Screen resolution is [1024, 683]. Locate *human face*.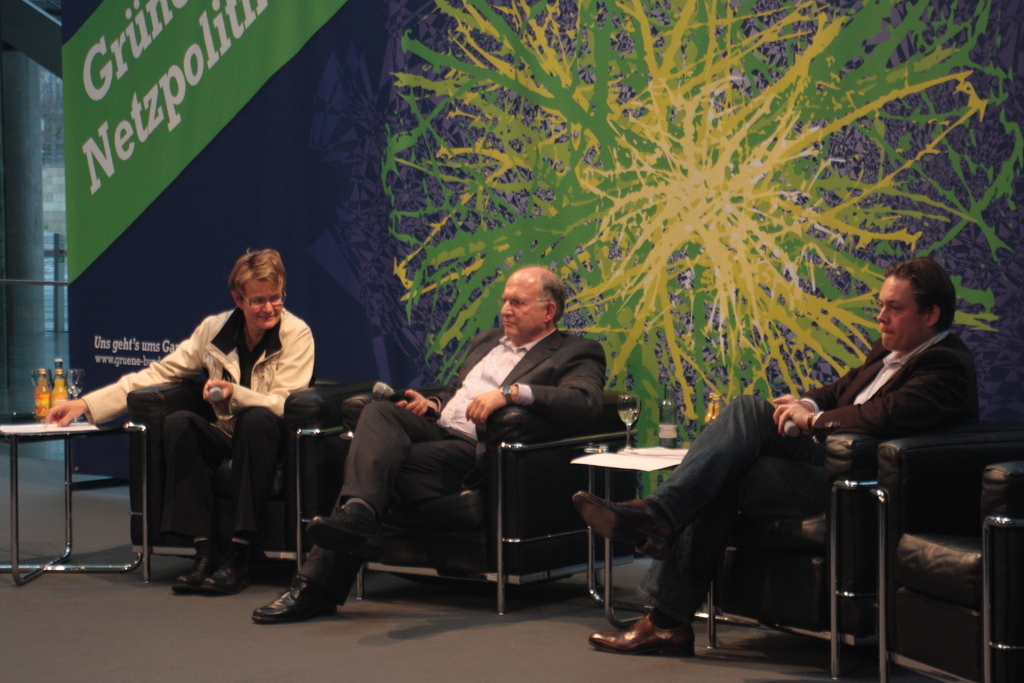
874/276/924/350.
